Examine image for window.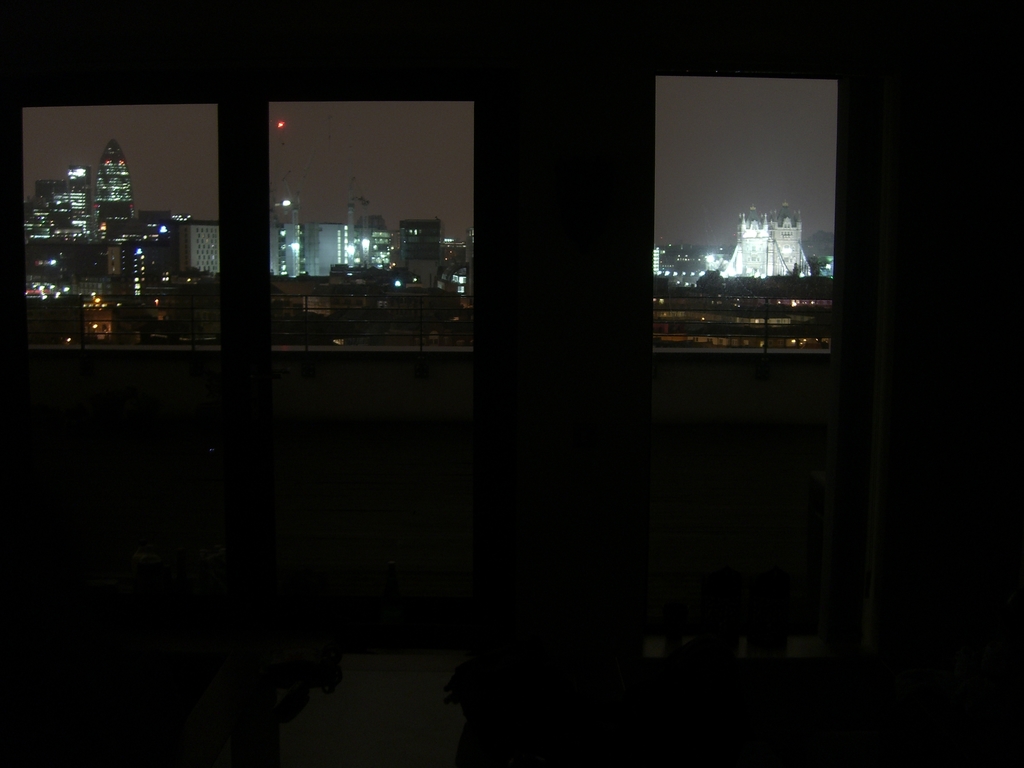
Examination result: (654, 74, 840, 348).
